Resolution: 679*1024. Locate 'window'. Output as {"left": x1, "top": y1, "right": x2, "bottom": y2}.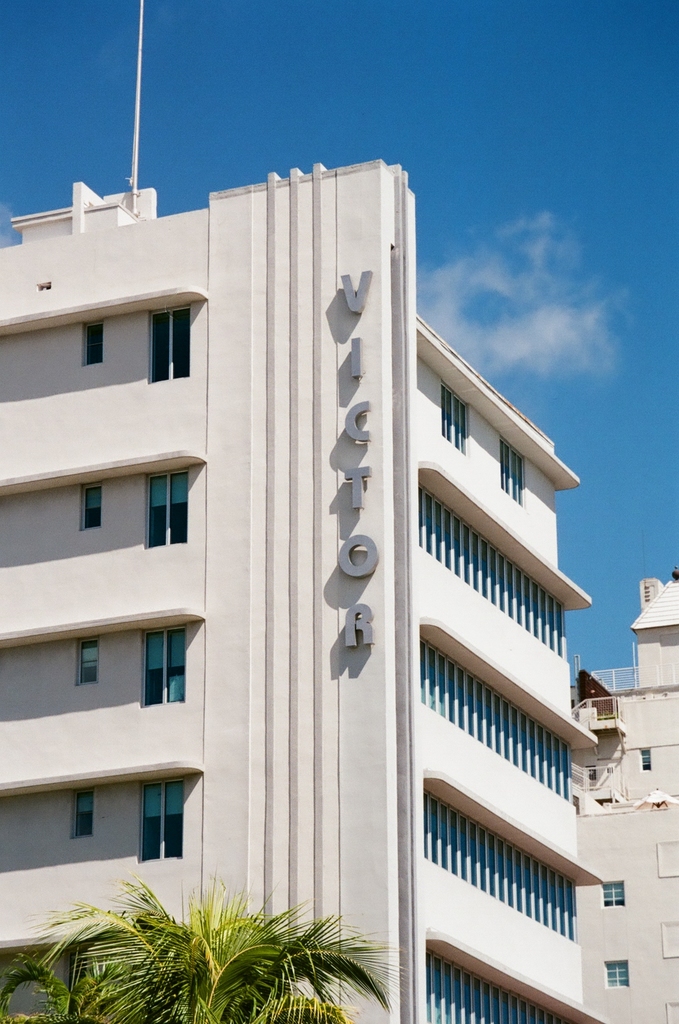
{"left": 136, "top": 624, "right": 188, "bottom": 711}.
